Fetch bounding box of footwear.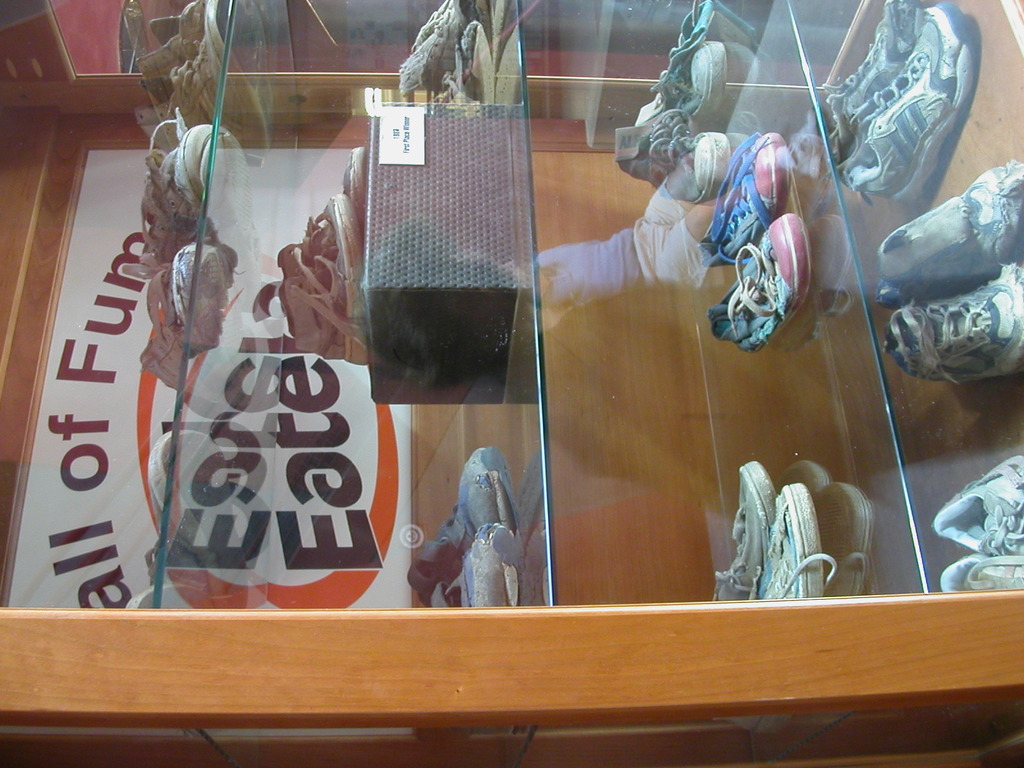
Bbox: pyautogui.locateOnScreen(701, 209, 819, 355).
